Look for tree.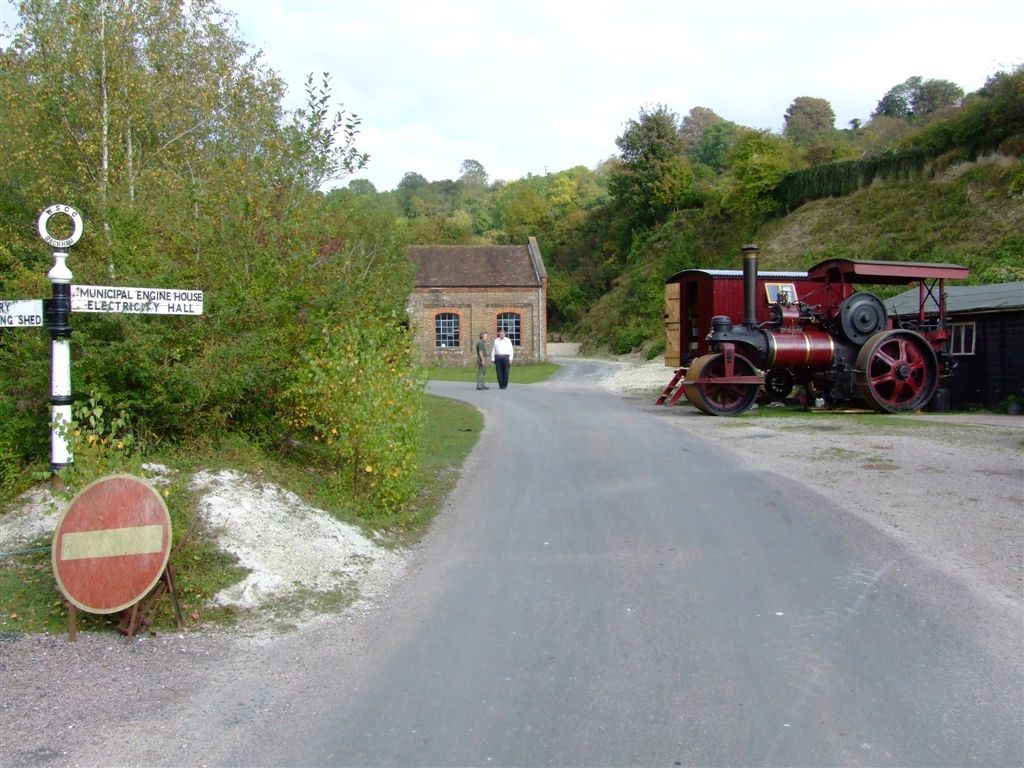
Found: bbox(389, 170, 437, 241).
